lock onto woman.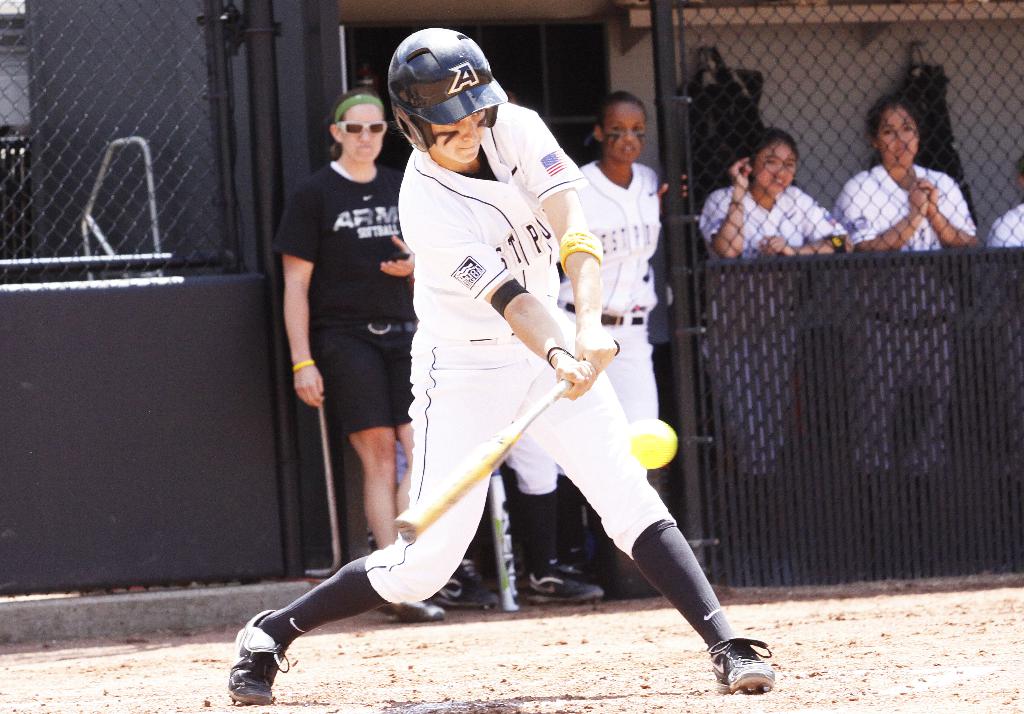
Locked: [x1=821, y1=92, x2=982, y2=556].
